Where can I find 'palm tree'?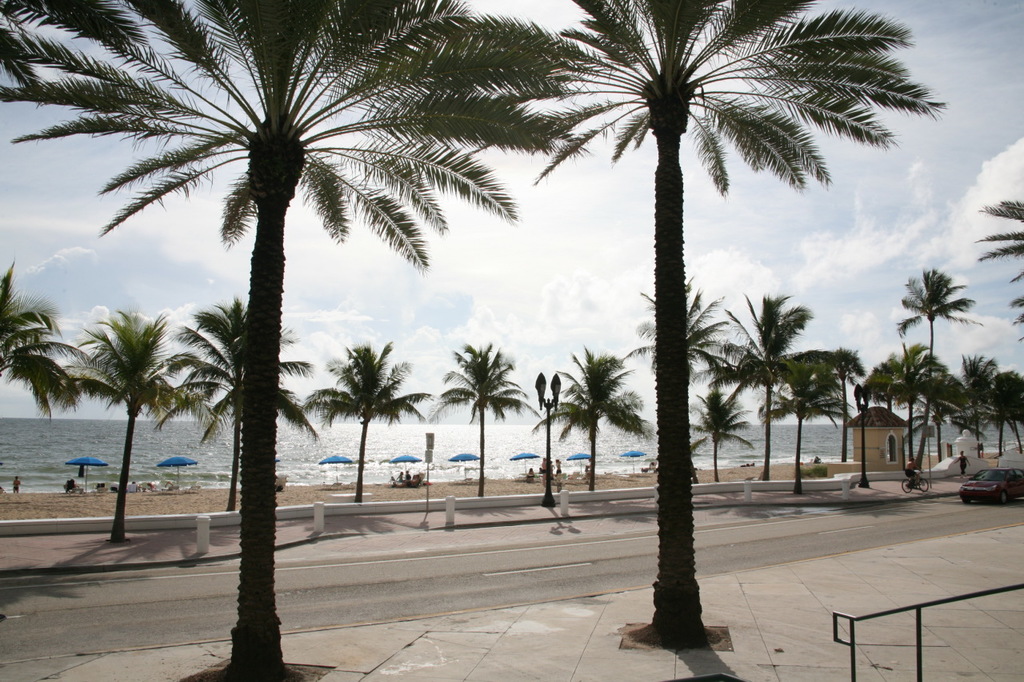
You can find it at box=[858, 353, 910, 410].
